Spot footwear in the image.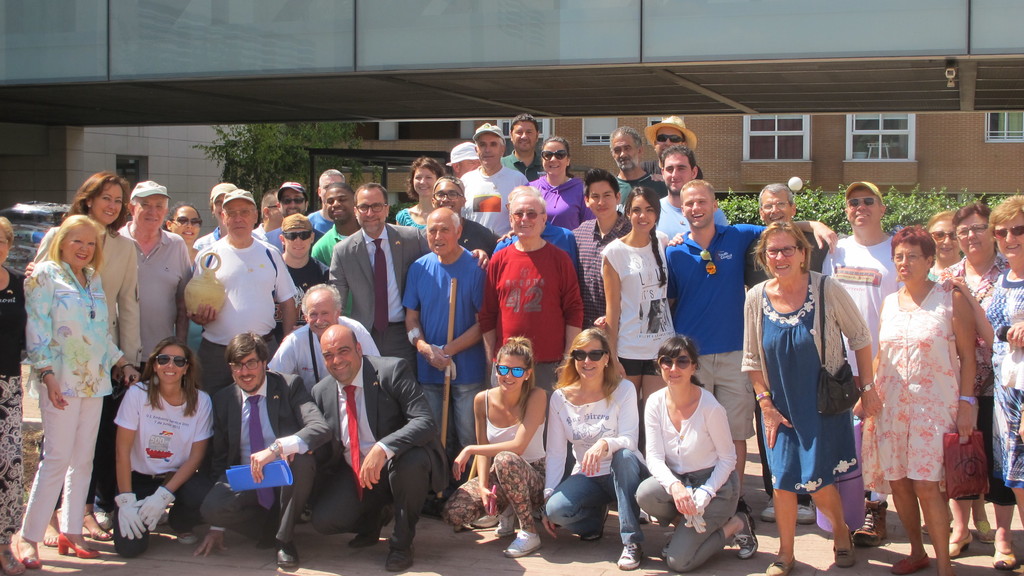
footwear found at region(97, 507, 116, 529).
